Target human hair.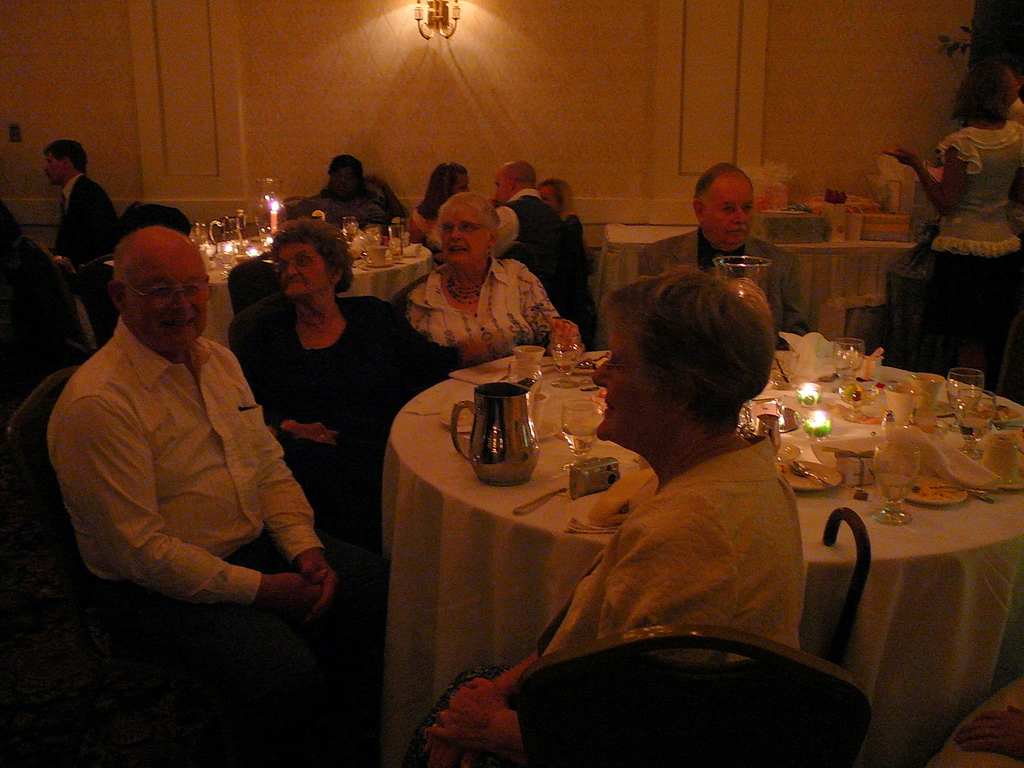
Target region: bbox=[951, 61, 1006, 124].
